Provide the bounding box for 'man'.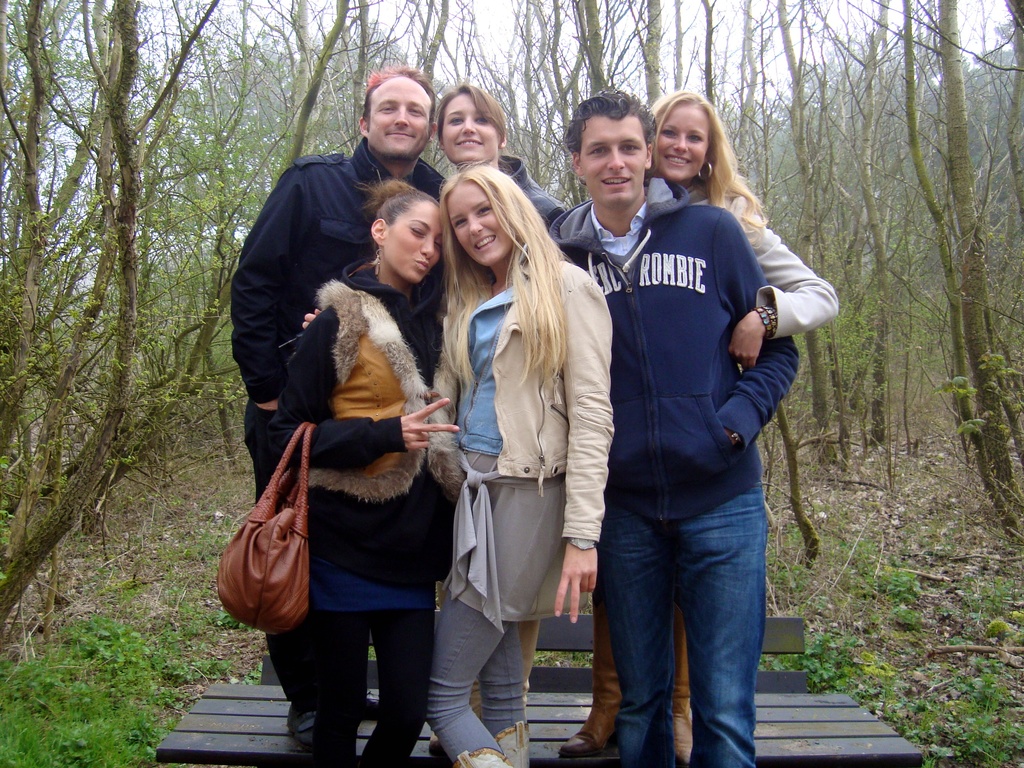
Rect(230, 69, 447, 752).
